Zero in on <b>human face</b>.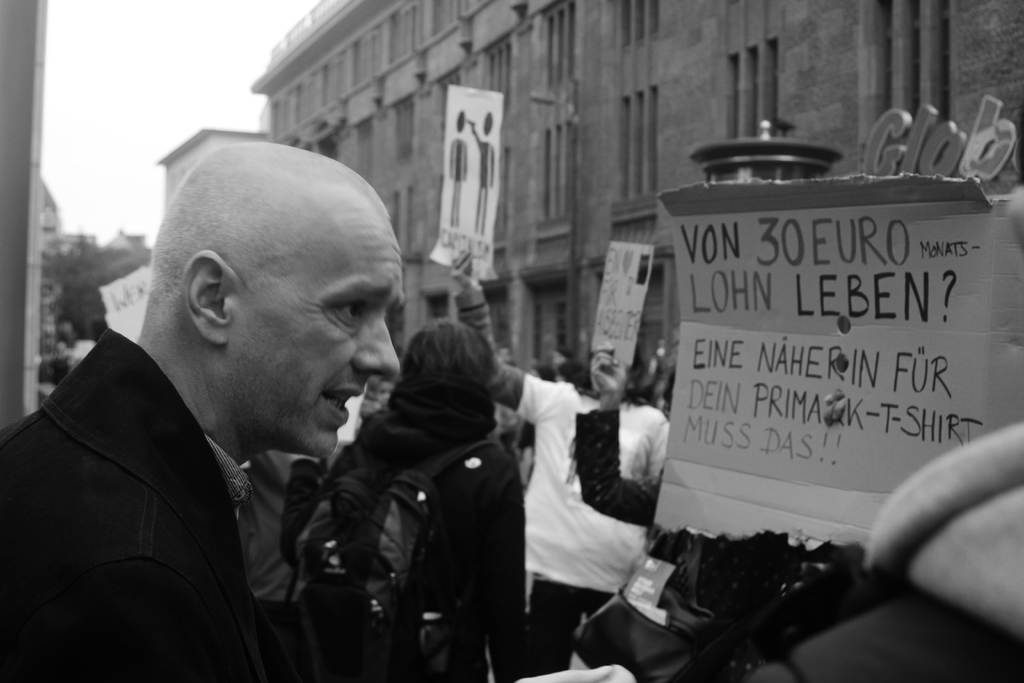
Zeroed in: (x1=237, y1=211, x2=403, y2=457).
